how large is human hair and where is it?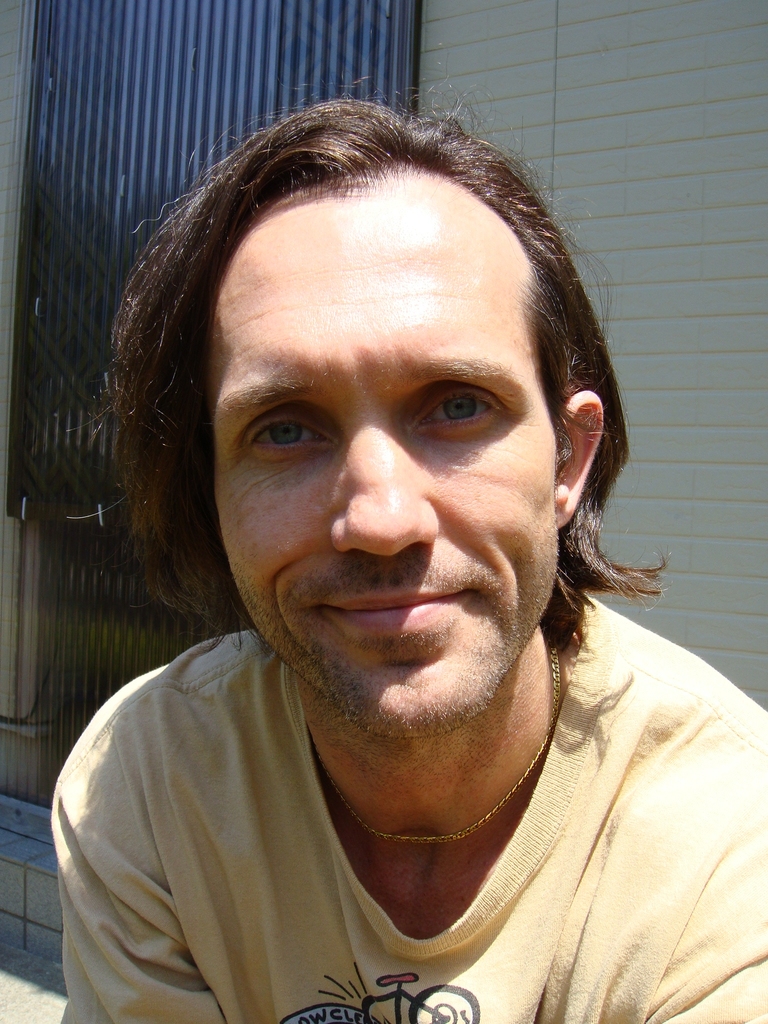
Bounding box: bbox=(100, 92, 637, 725).
